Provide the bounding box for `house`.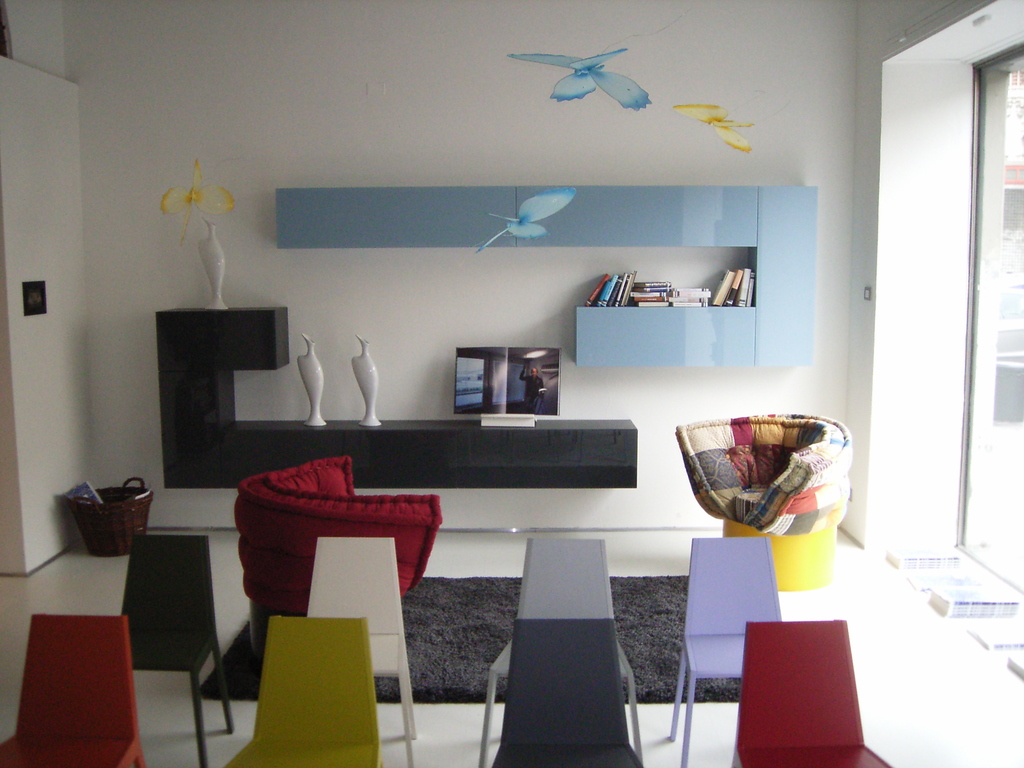
region(0, 0, 1023, 767).
